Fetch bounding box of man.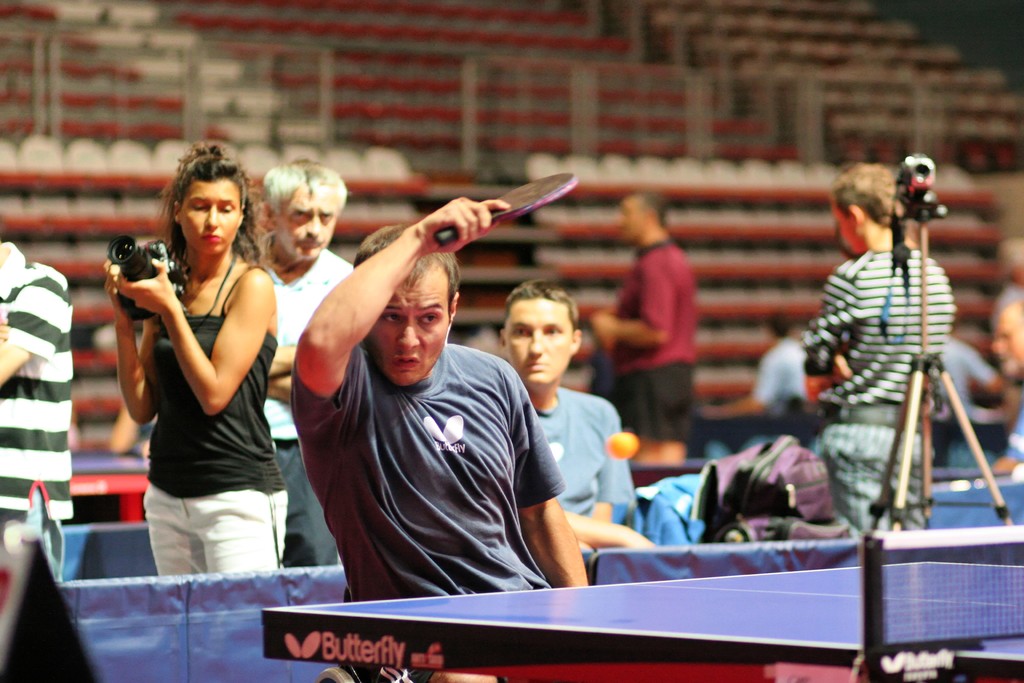
Bbox: (578,184,702,465).
